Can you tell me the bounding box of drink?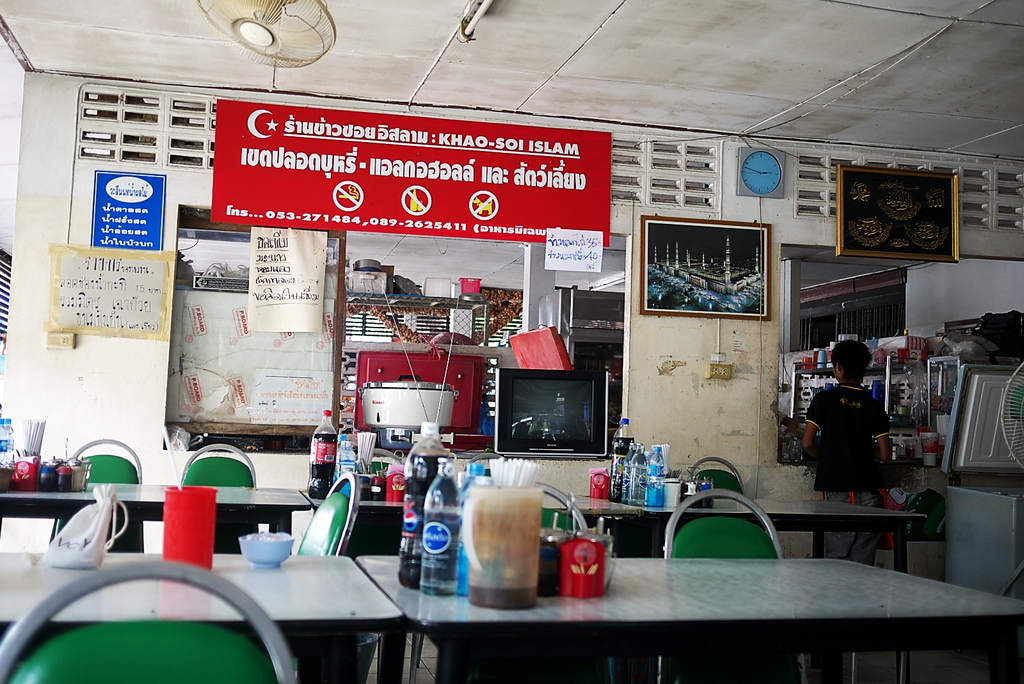
l=305, t=412, r=339, b=498.
